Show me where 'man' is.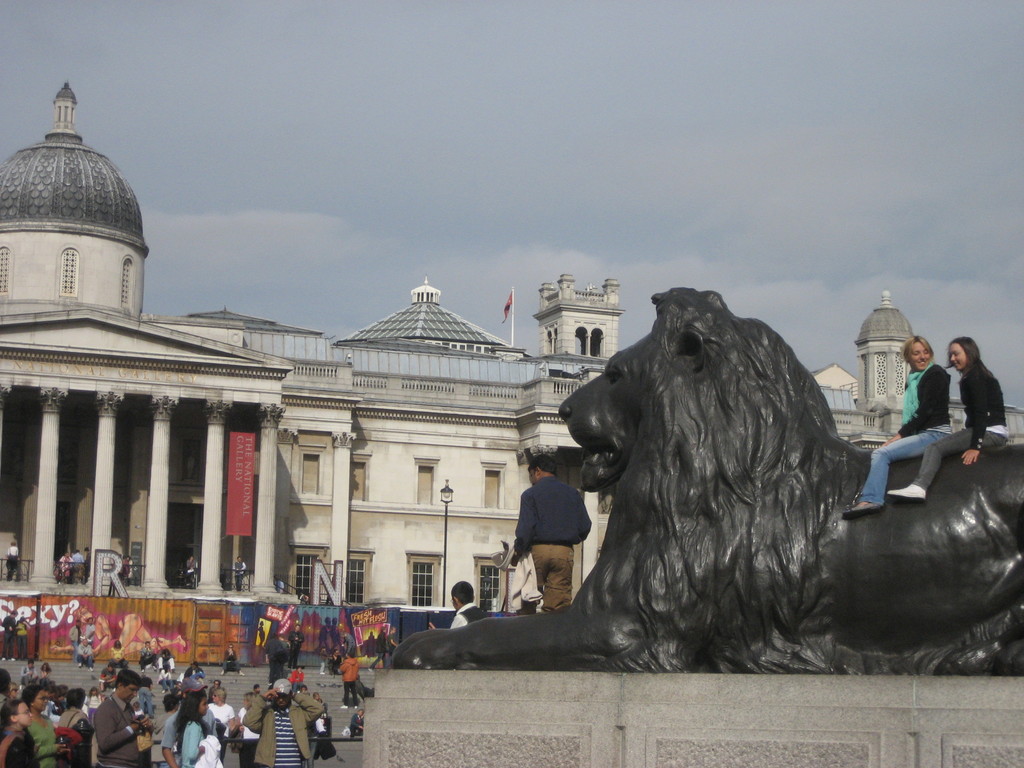
'man' is at l=70, t=618, r=82, b=662.
